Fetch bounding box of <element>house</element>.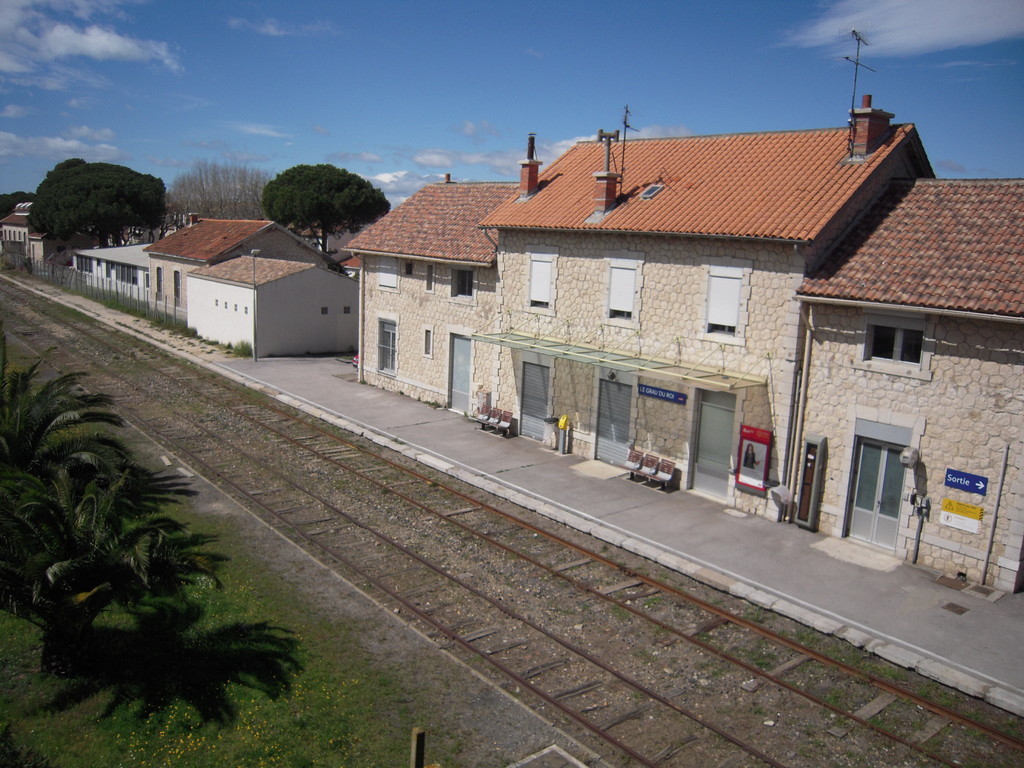
Bbox: crop(184, 256, 362, 359).
